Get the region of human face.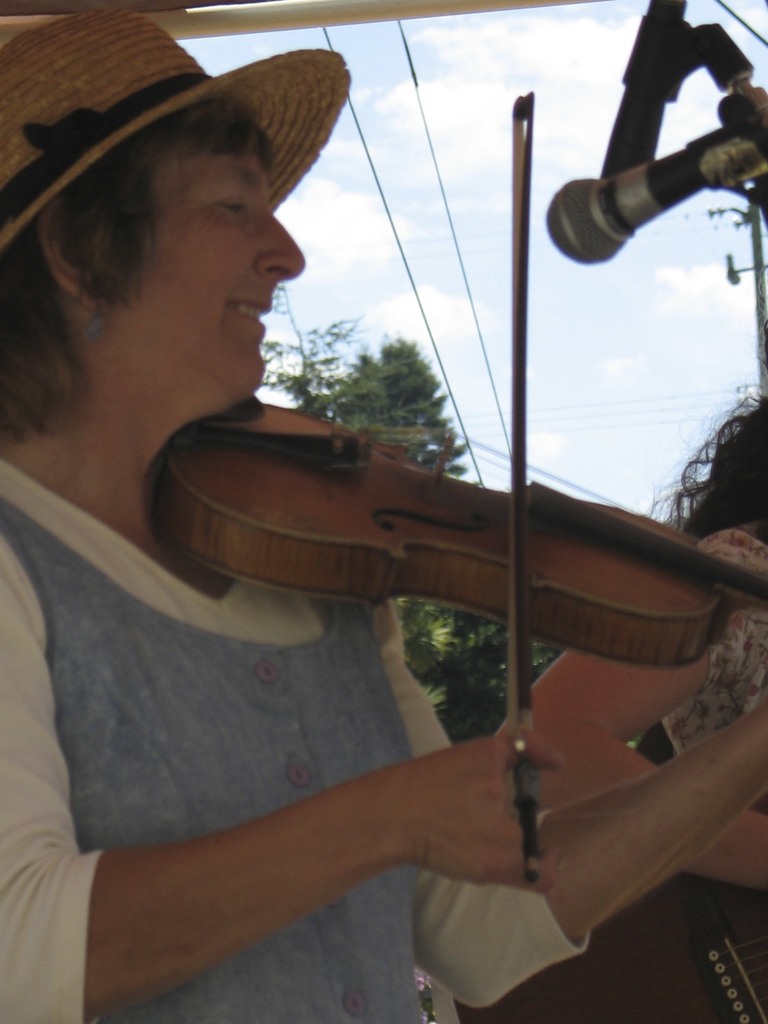
<bbox>108, 147, 313, 405</bbox>.
